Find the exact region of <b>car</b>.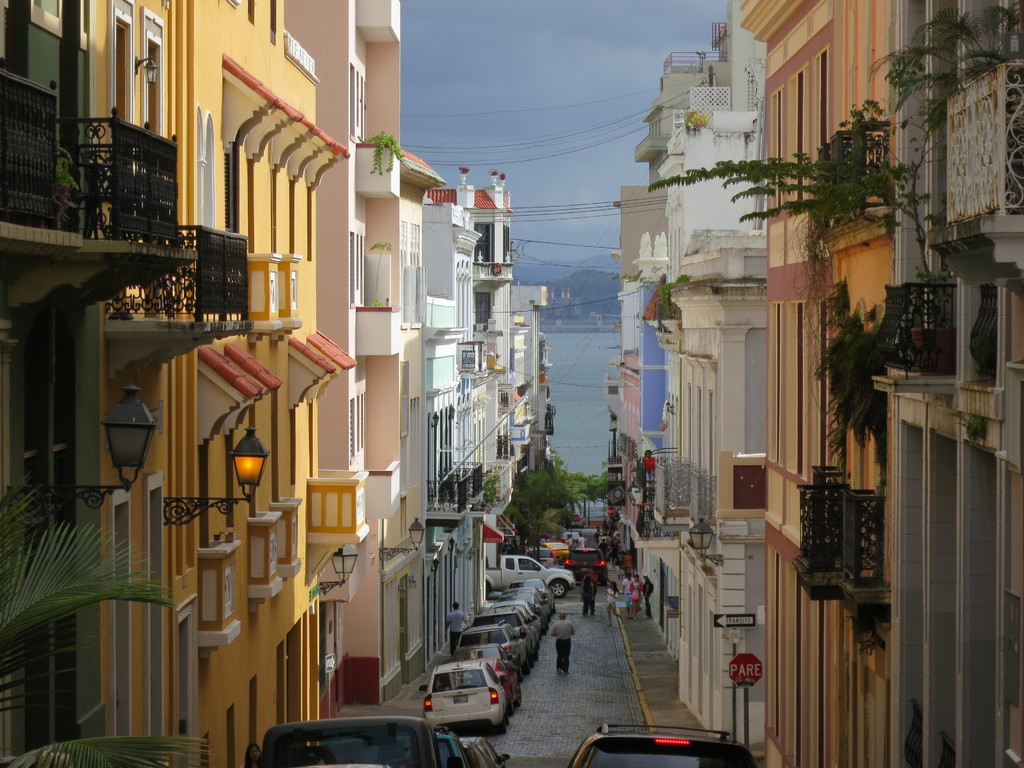
Exact region: 564, 720, 755, 767.
